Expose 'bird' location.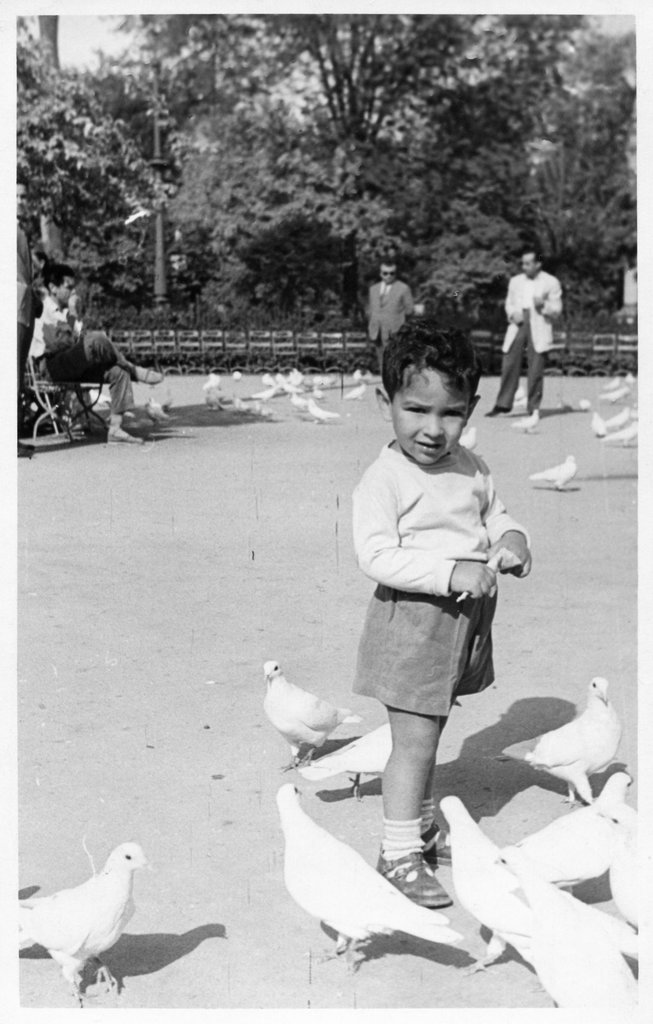
Exposed at (528,454,575,489).
